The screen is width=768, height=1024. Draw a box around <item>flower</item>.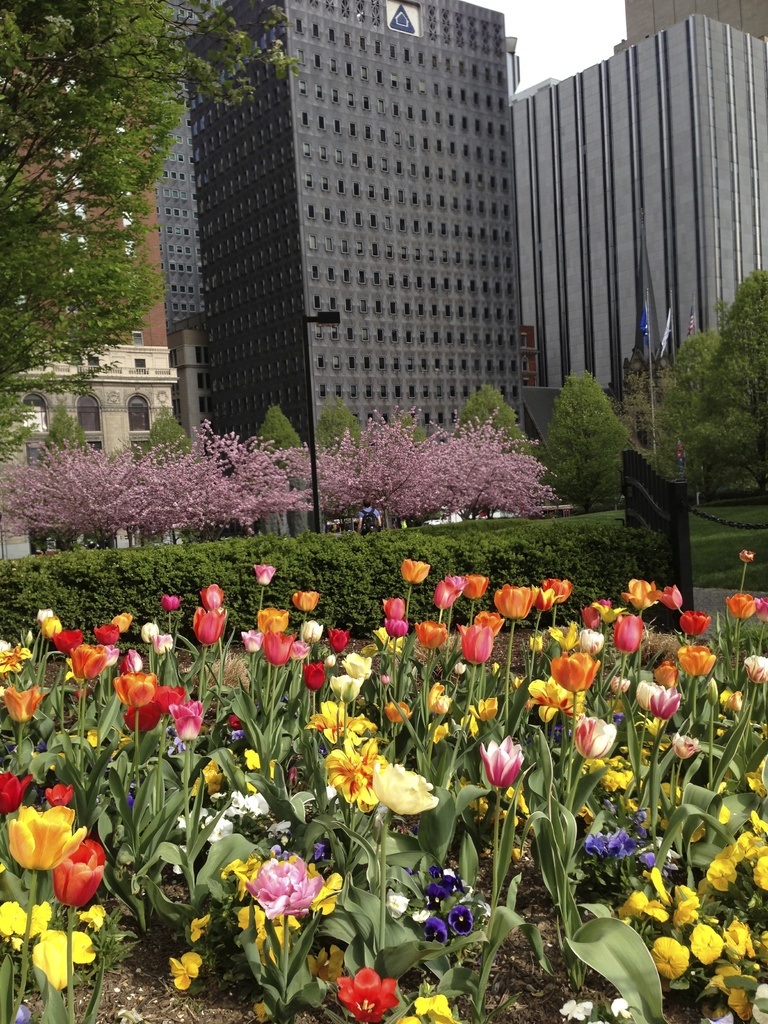
(left=305, top=699, right=371, bottom=745).
